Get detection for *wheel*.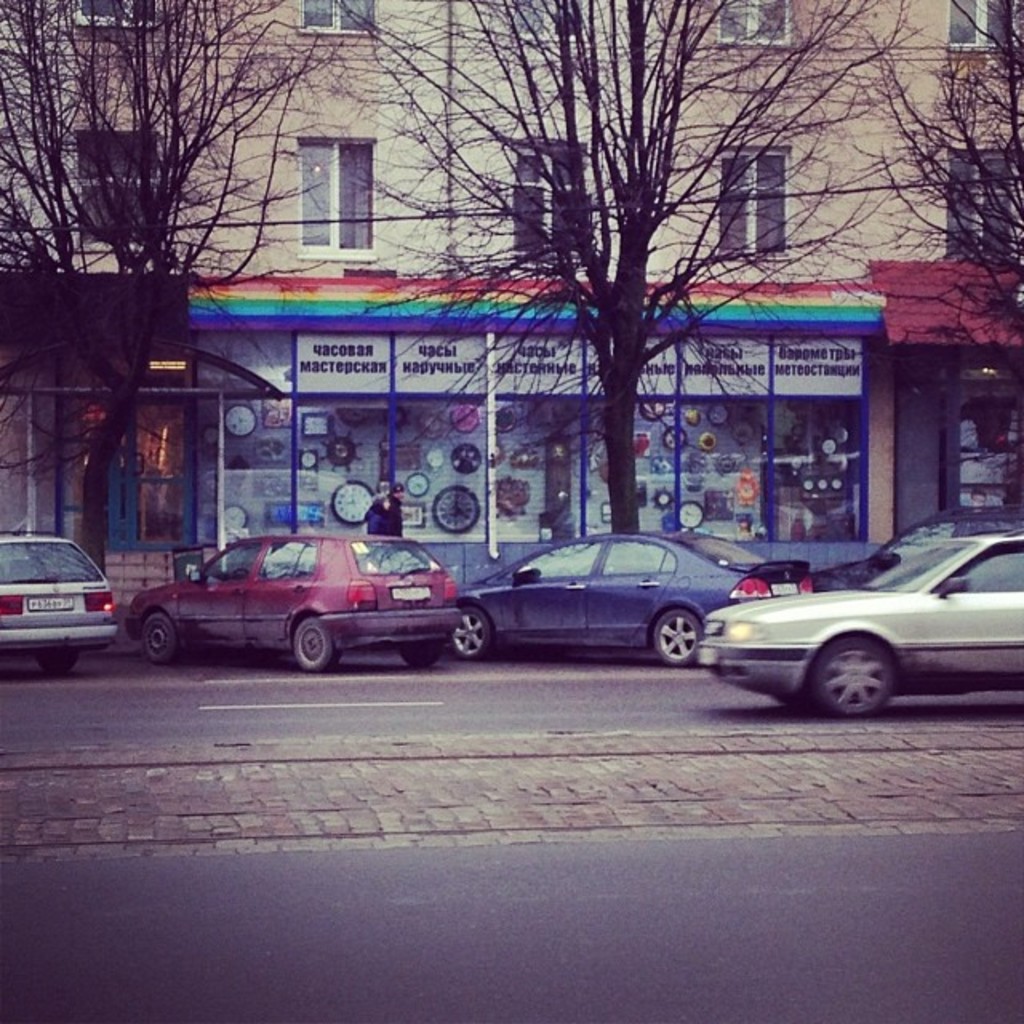
Detection: (left=651, top=610, right=701, bottom=662).
